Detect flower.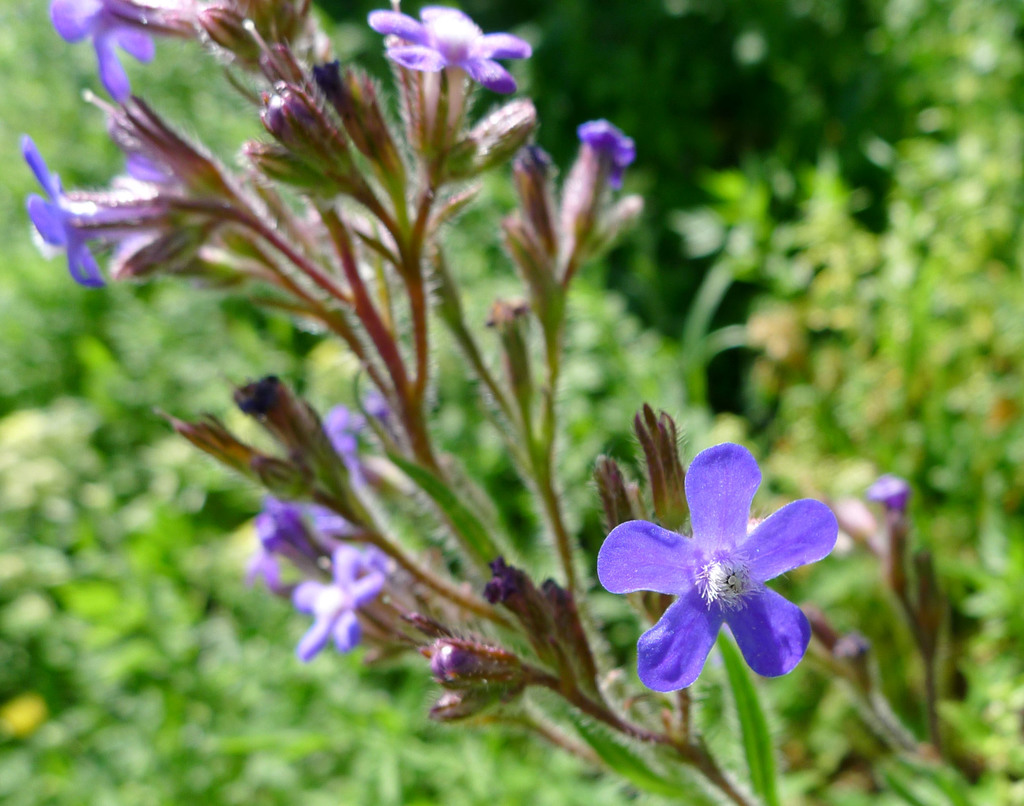
Detected at (x1=47, y1=0, x2=202, y2=115).
